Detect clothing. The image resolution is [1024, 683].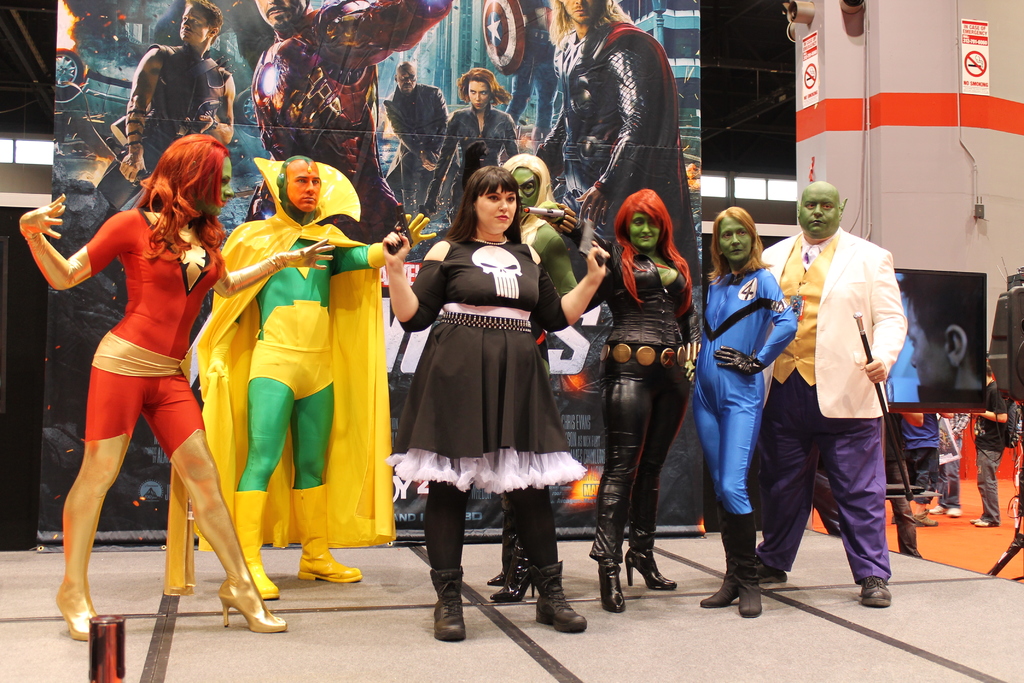
x1=908 y1=409 x2=949 y2=504.
